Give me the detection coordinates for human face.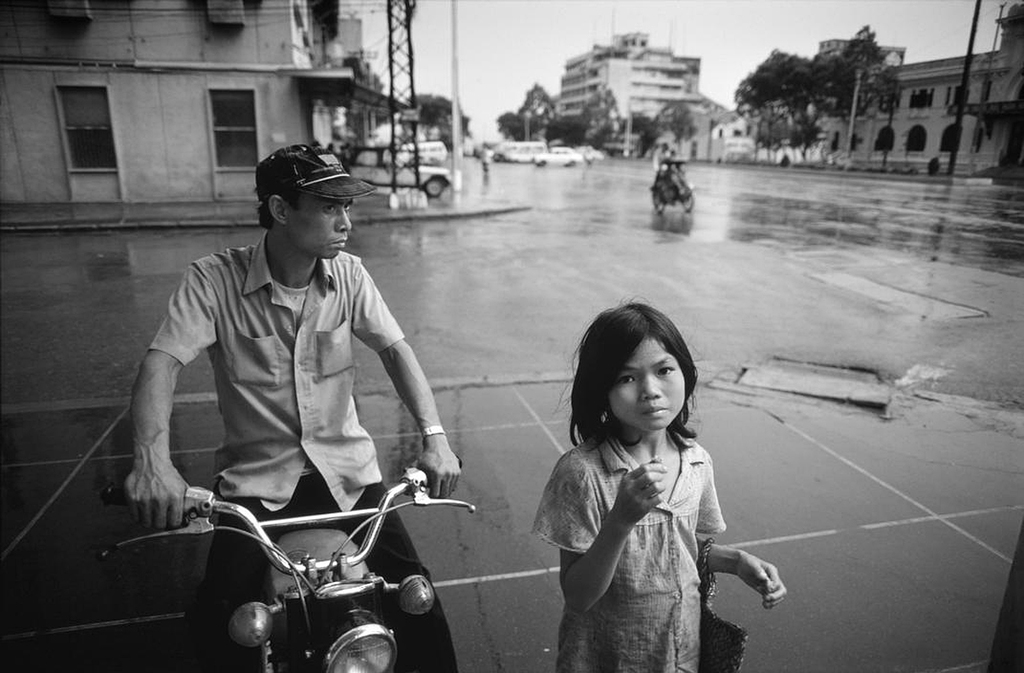
(x1=290, y1=193, x2=353, y2=262).
